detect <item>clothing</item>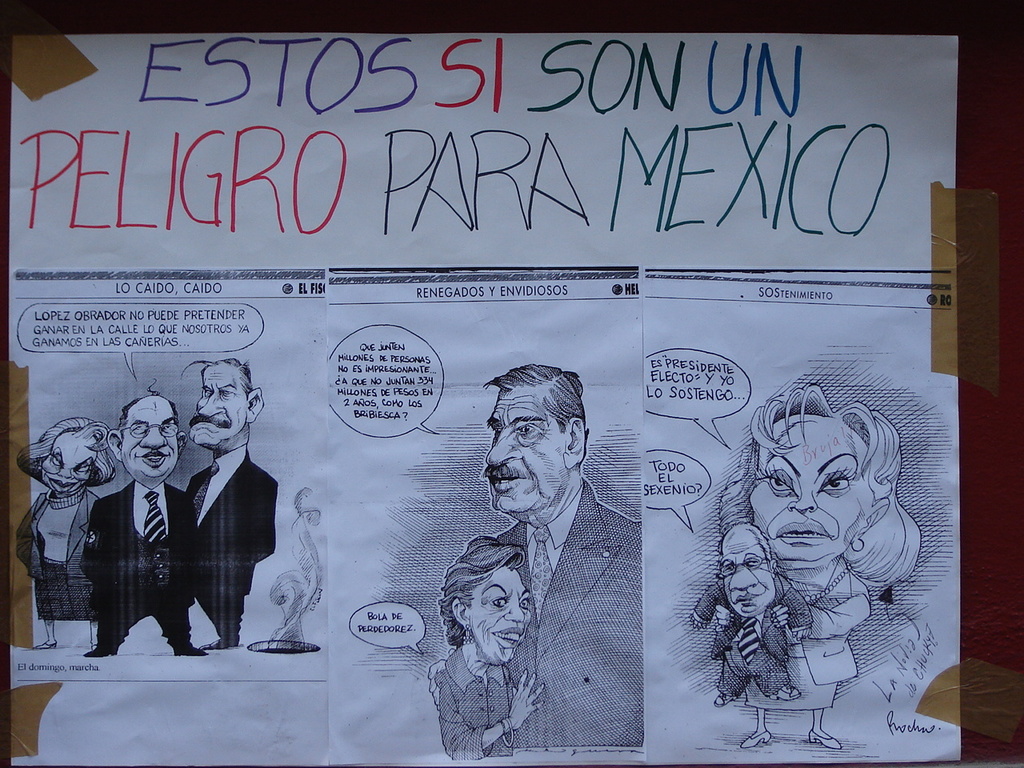
left=691, top=571, right=811, bottom=701
